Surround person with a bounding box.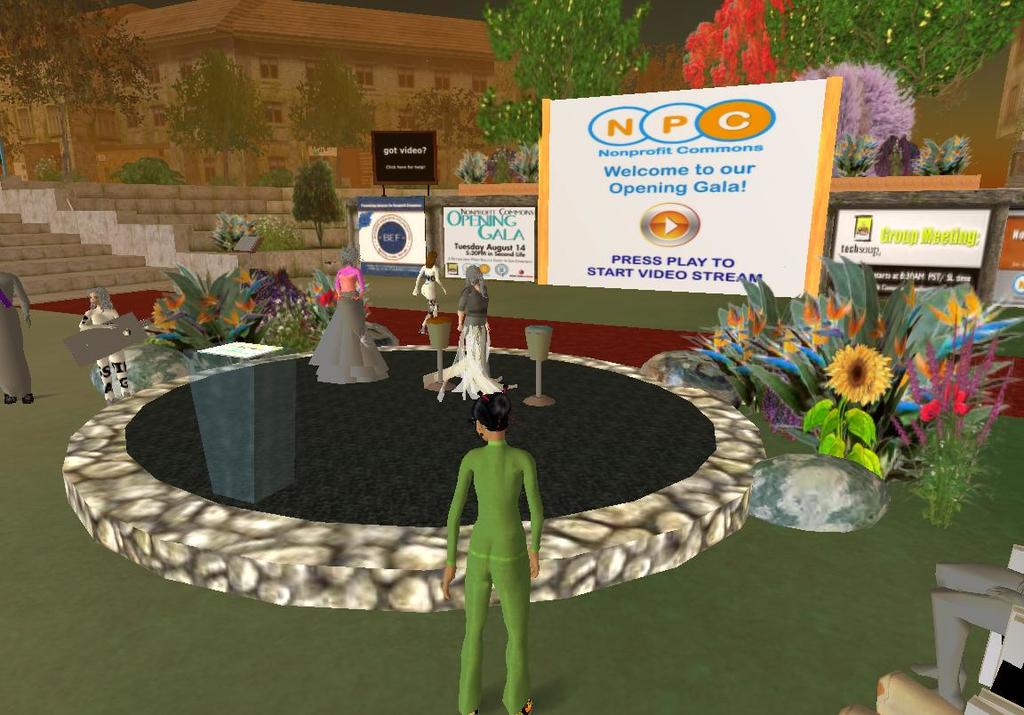
[x1=308, y1=239, x2=387, y2=386].
